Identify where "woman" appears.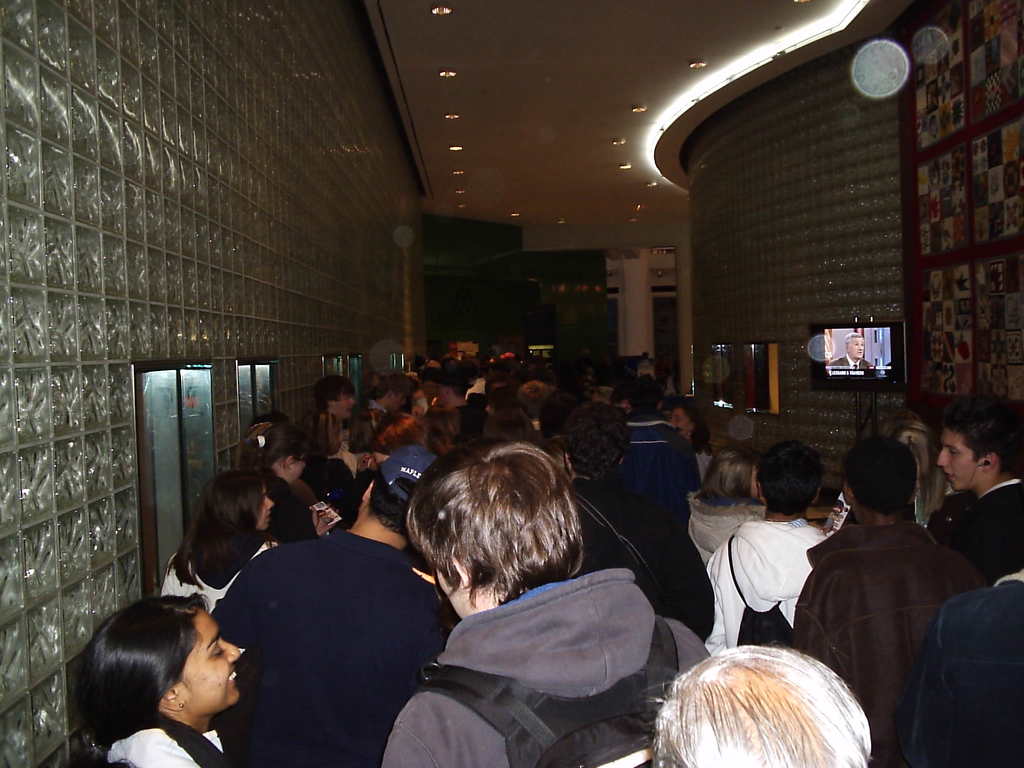
Appears at region(161, 468, 278, 612).
